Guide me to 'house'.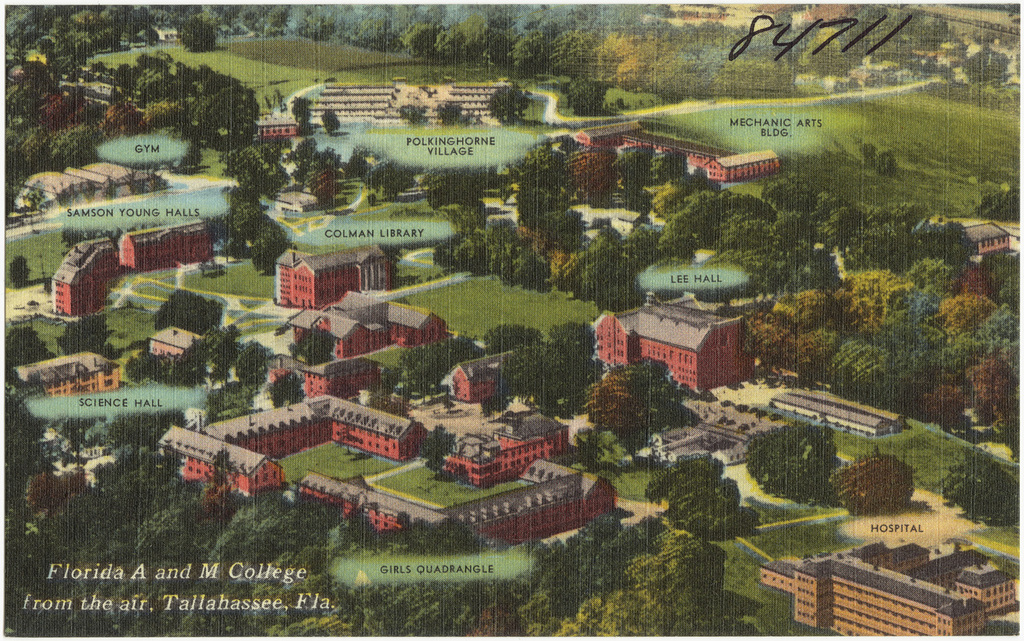
Guidance: detection(300, 364, 383, 401).
